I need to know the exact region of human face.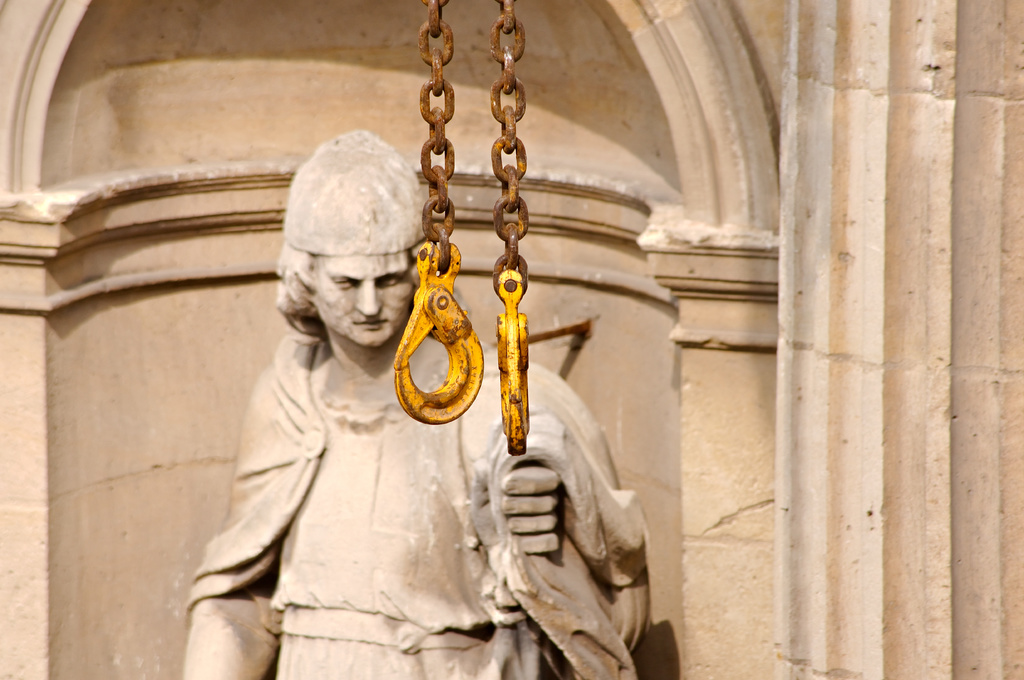
Region: locate(307, 245, 413, 345).
